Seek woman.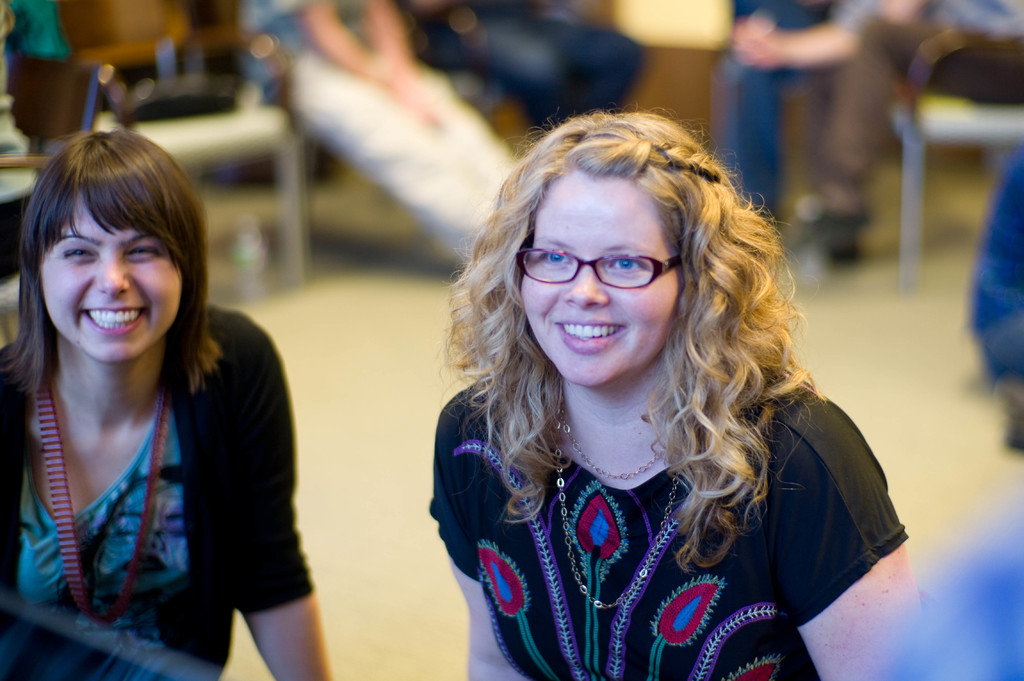
[left=0, top=120, right=334, bottom=680].
